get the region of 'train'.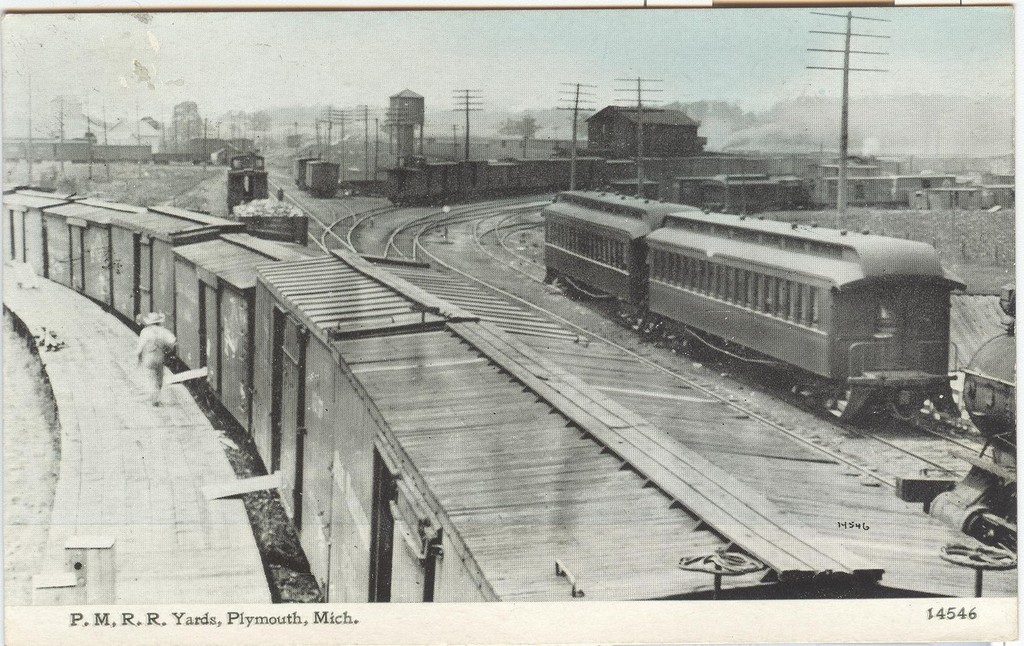
select_region(893, 284, 1023, 561).
